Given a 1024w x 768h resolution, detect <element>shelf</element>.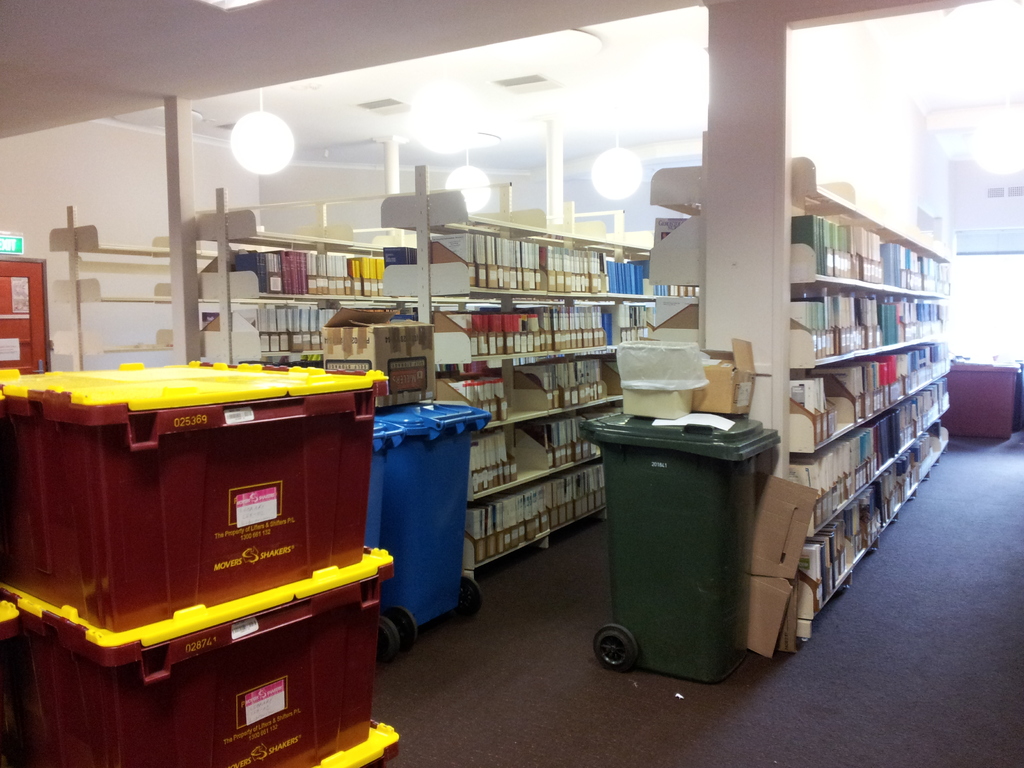
x1=785, y1=163, x2=963, y2=637.
